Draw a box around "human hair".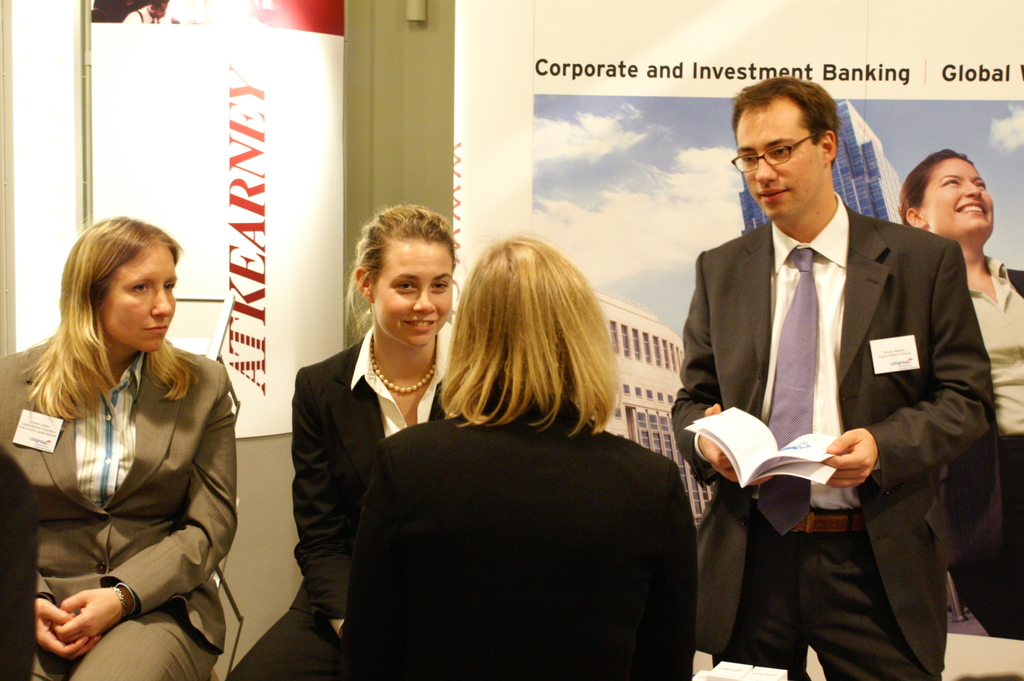
bbox(24, 213, 189, 420).
